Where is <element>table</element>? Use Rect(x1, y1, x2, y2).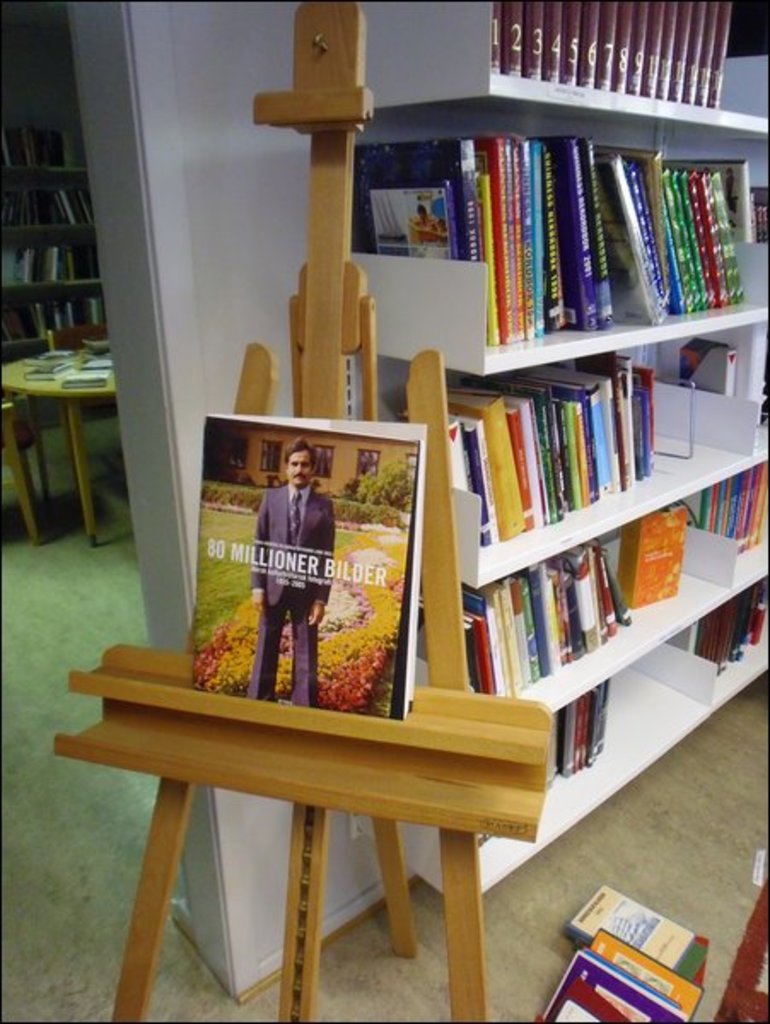
Rect(0, 329, 125, 565).
